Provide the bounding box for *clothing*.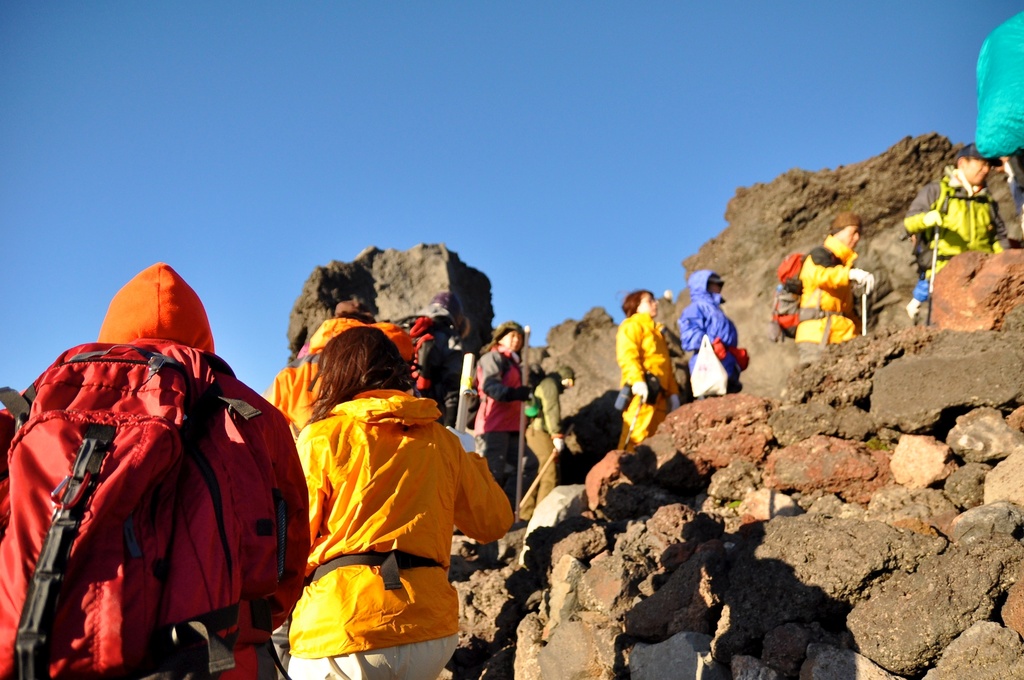
locate(266, 369, 492, 654).
